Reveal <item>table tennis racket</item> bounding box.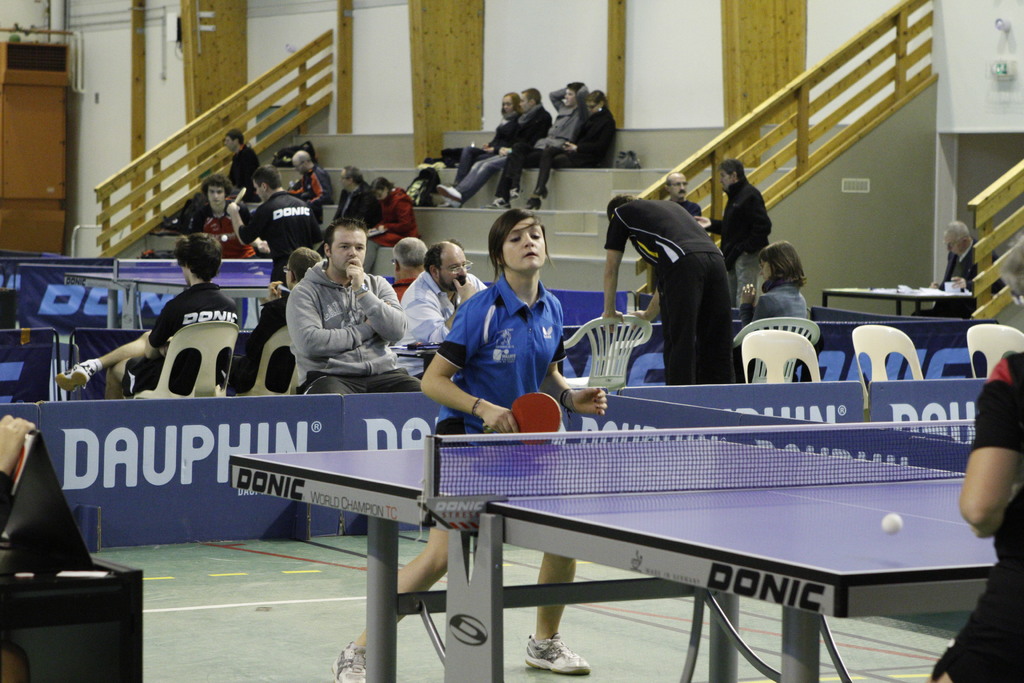
Revealed: rect(480, 388, 563, 447).
